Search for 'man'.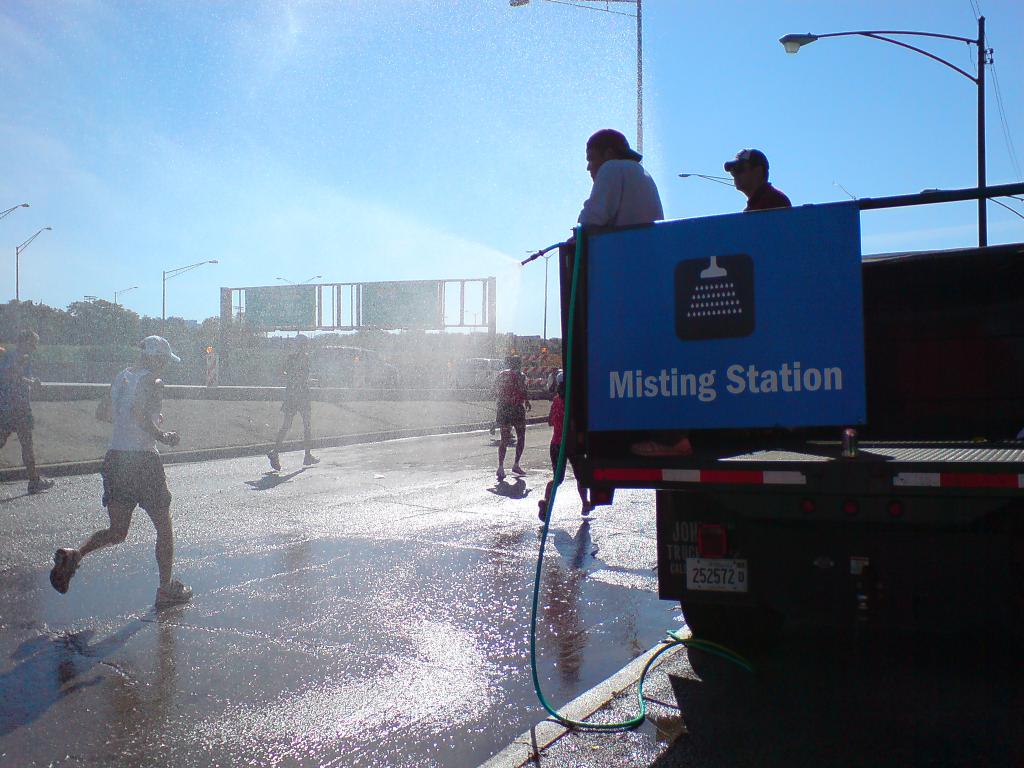
Found at box=[722, 145, 788, 218].
